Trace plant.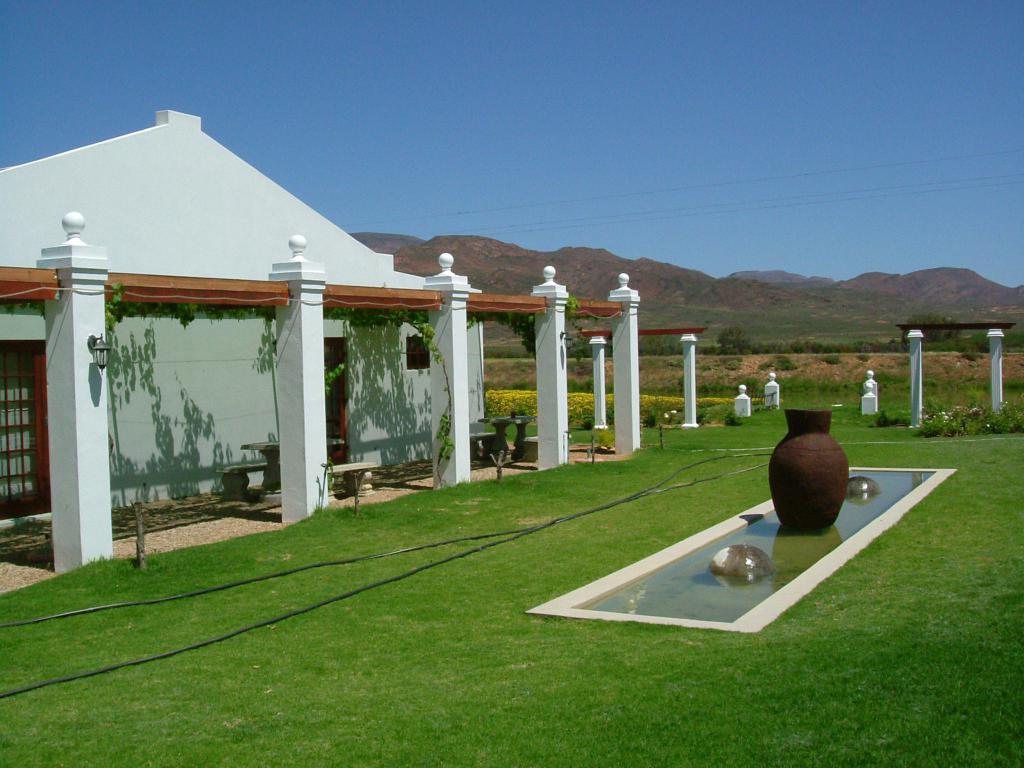
Traced to bbox=[324, 304, 454, 493].
